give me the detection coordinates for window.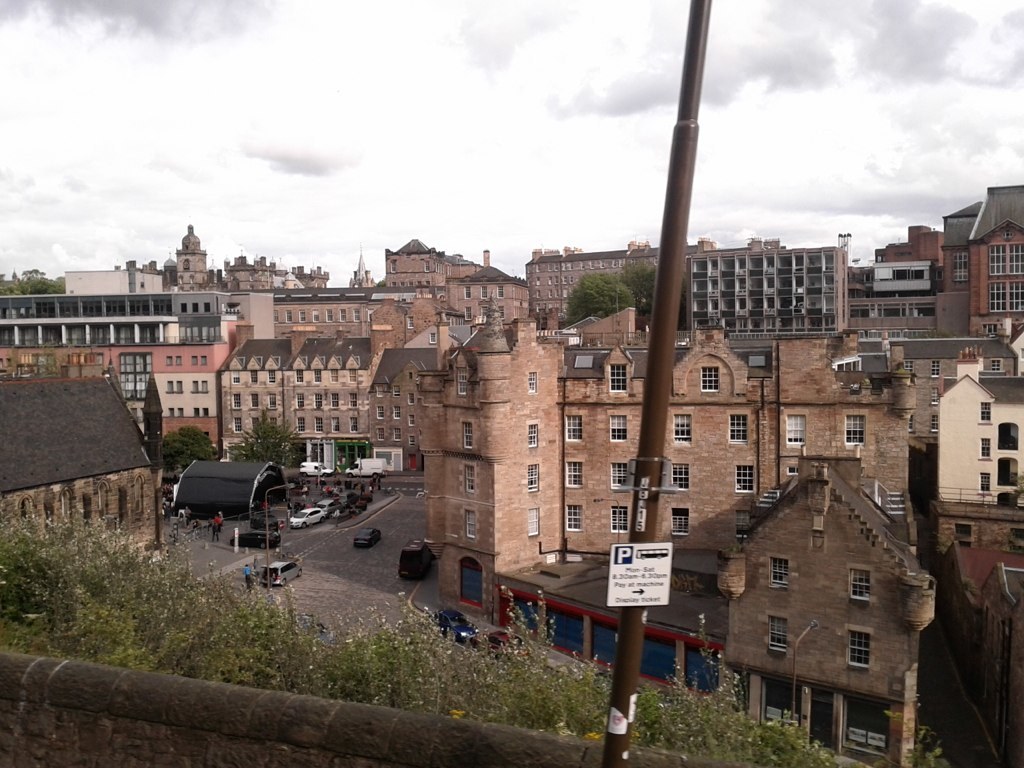
box=[737, 463, 751, 489].
